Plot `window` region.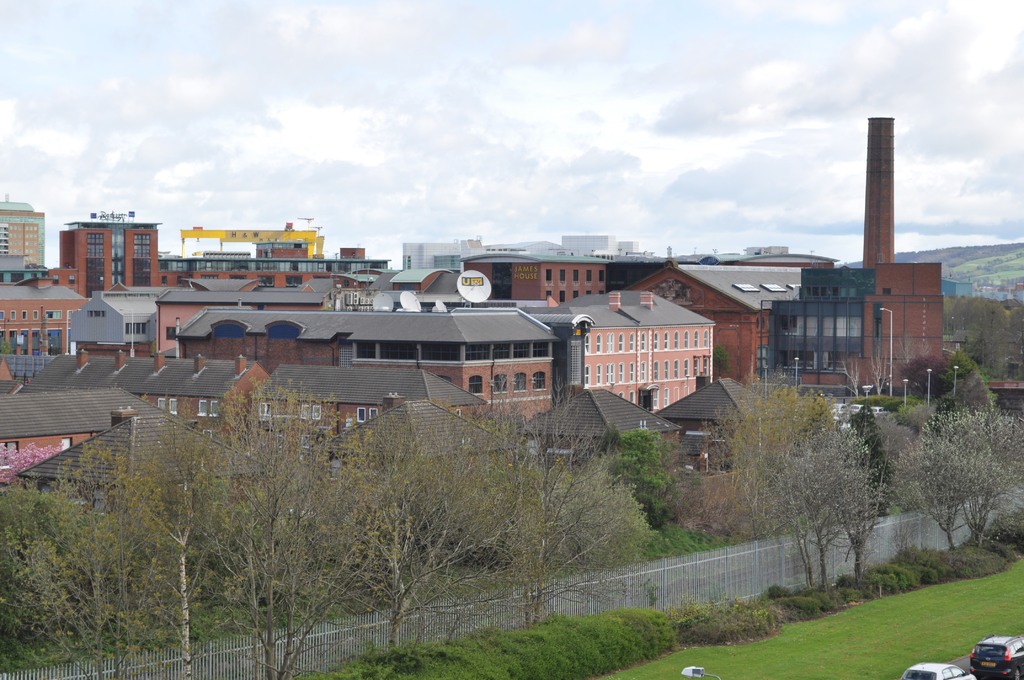
Plotted at (355, 407, 366, 423).
